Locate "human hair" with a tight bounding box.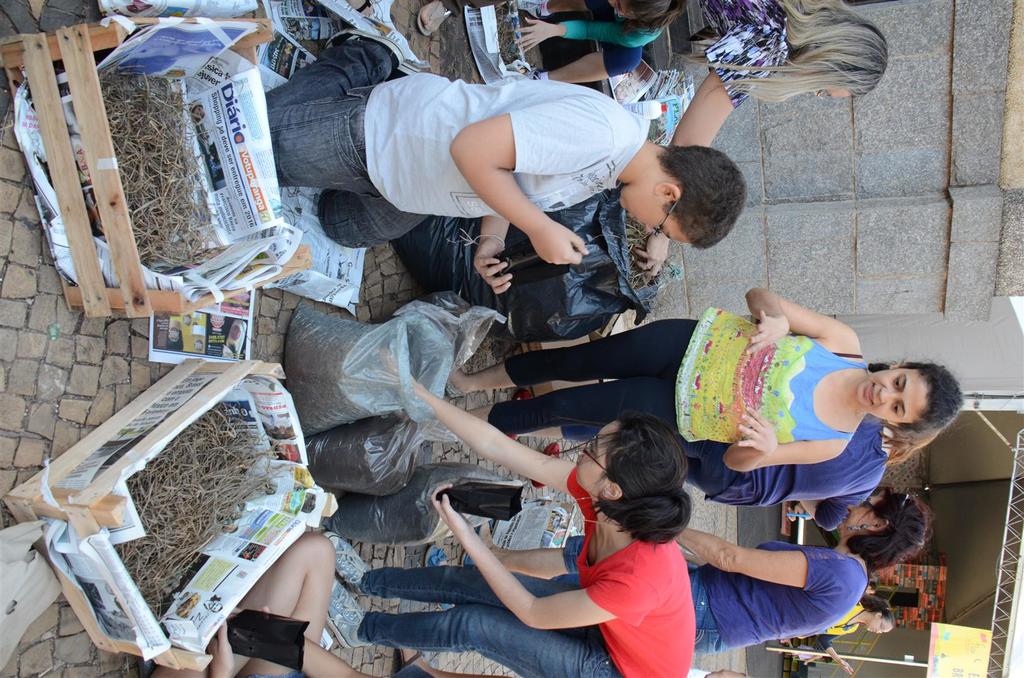
l=860, t=595, r=895, b=620.
